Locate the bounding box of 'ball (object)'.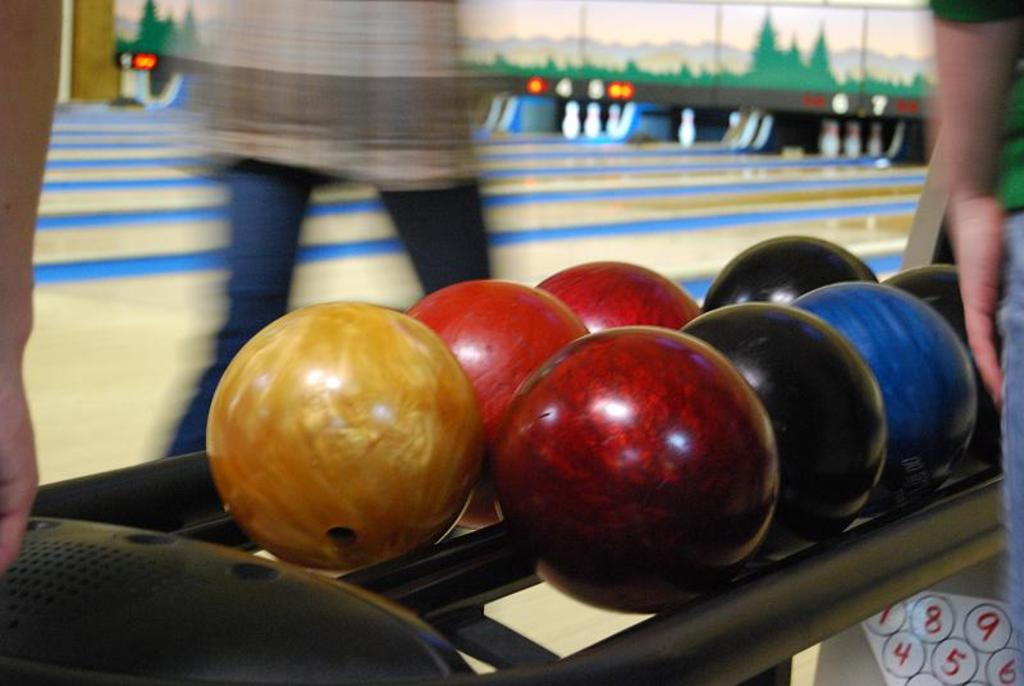
Bounding box: Rect(795, 280, 980, 518).
